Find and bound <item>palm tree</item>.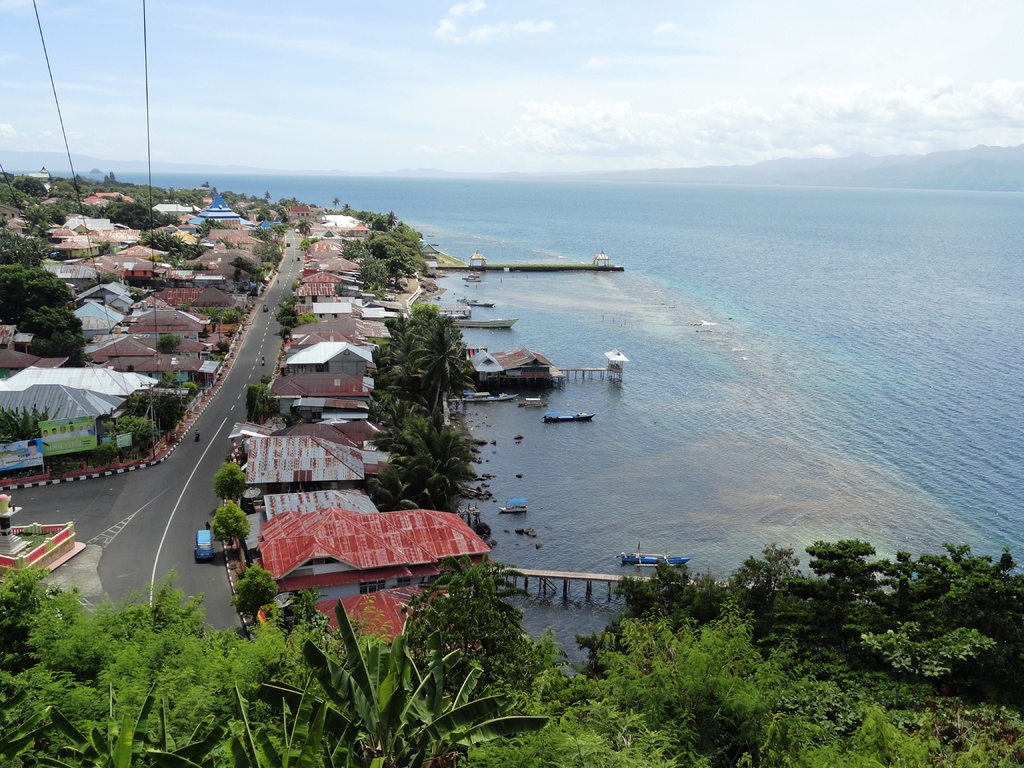
Bound: pyautogui.locateOnScreen(410, 322, 468, 426).
